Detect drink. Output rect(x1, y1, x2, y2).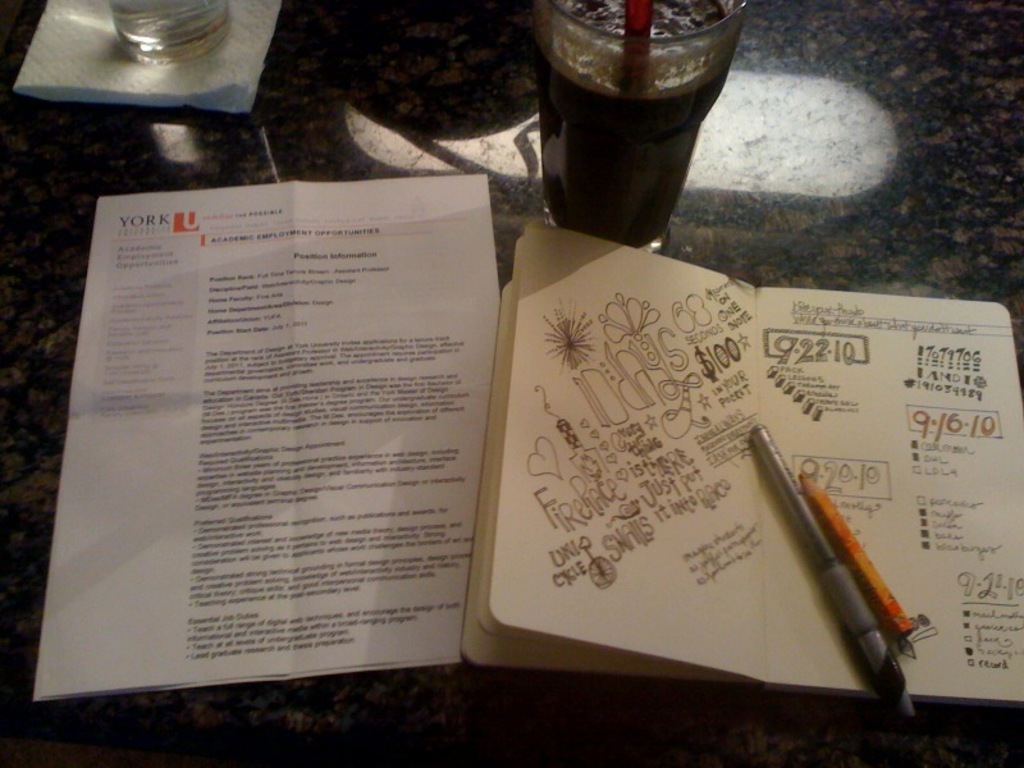
rect(531, 1, 744, 251).
